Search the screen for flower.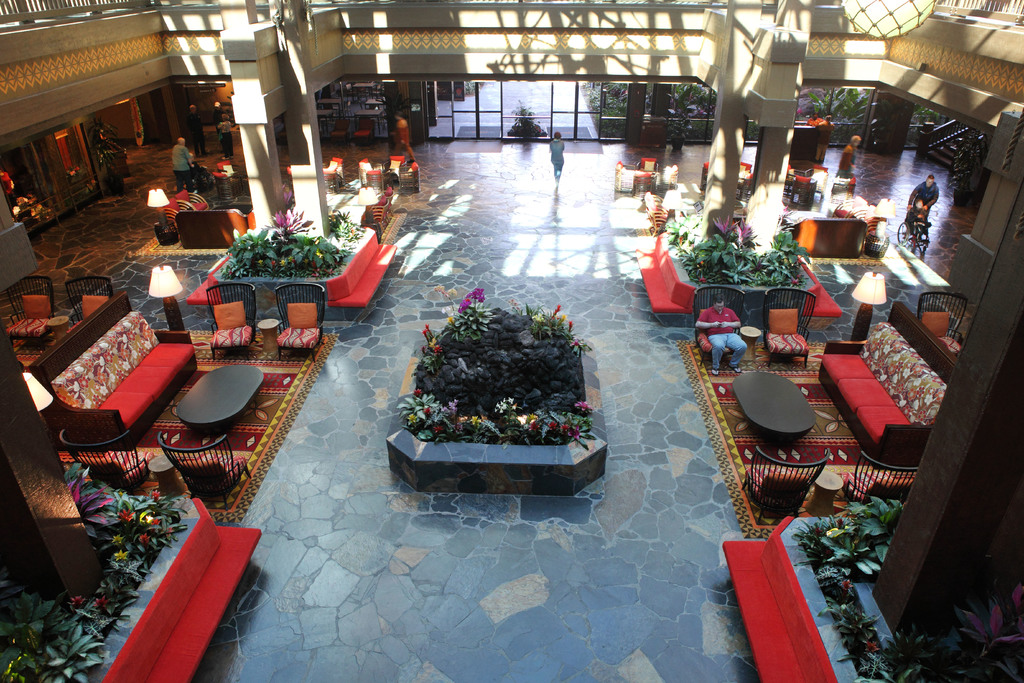
Found at select_region(436, 286, 446, 297).
